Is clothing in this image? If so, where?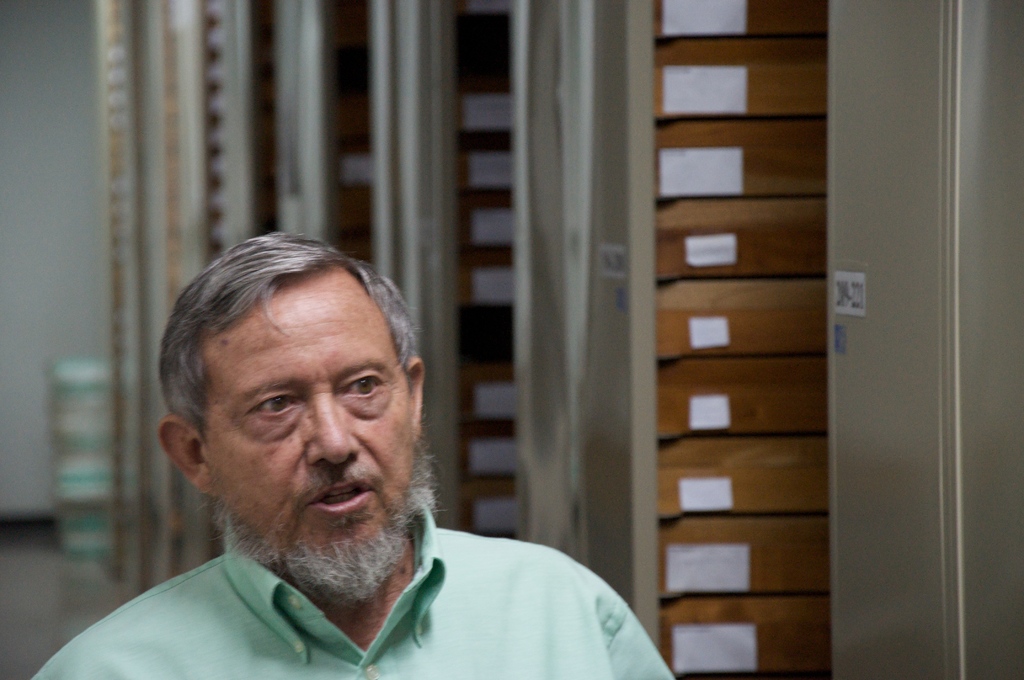
Yes, at l=33, t=455, r=611, b=679.
